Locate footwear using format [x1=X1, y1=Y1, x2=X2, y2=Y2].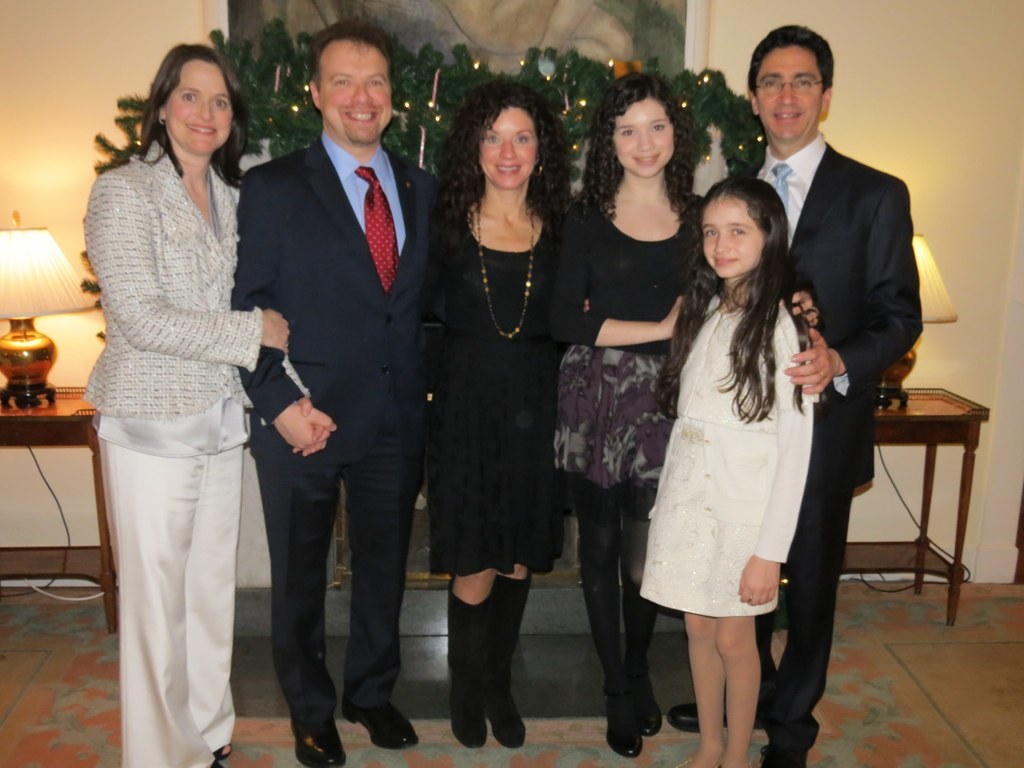
[x1=764, y1=734, x2=808, y2=767].
